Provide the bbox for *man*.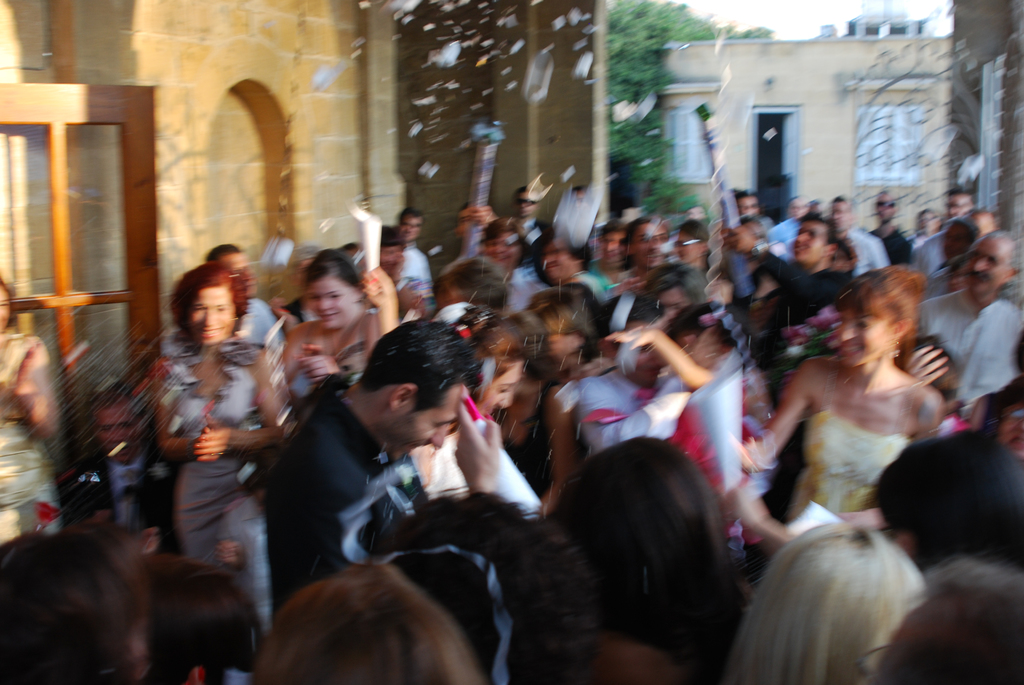
[902, 220, 1023, 420].
